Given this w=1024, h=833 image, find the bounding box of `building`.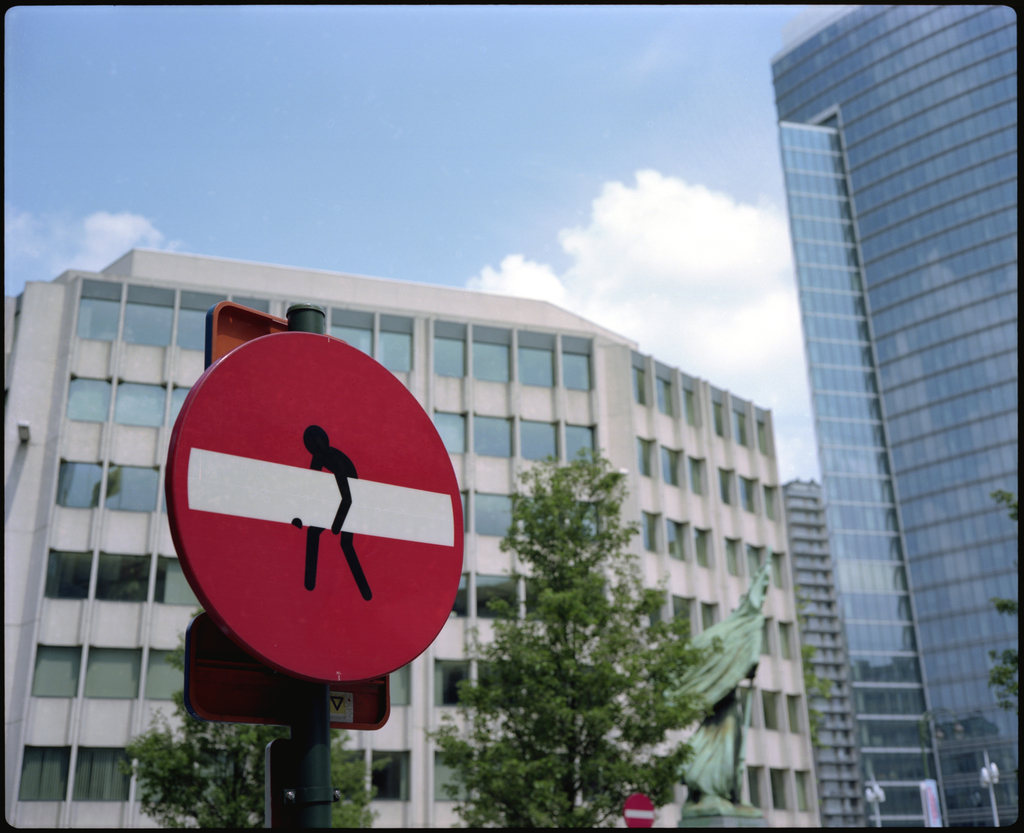
6:247:822:828.
